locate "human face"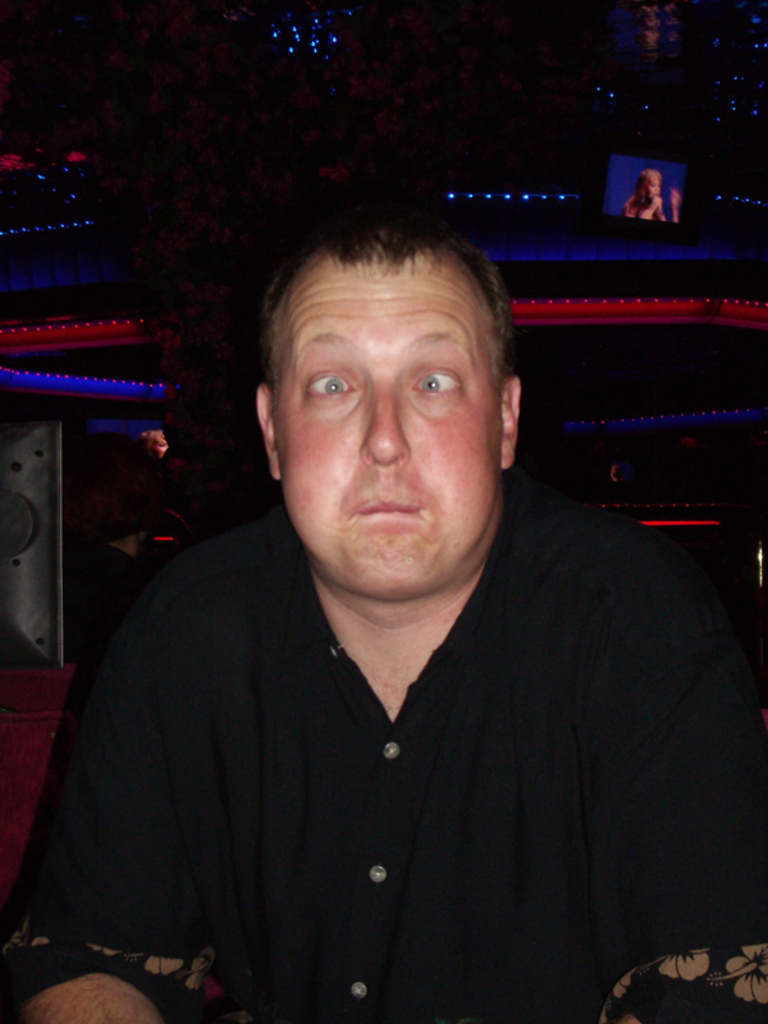
box=[276, 266, 499, 593]
